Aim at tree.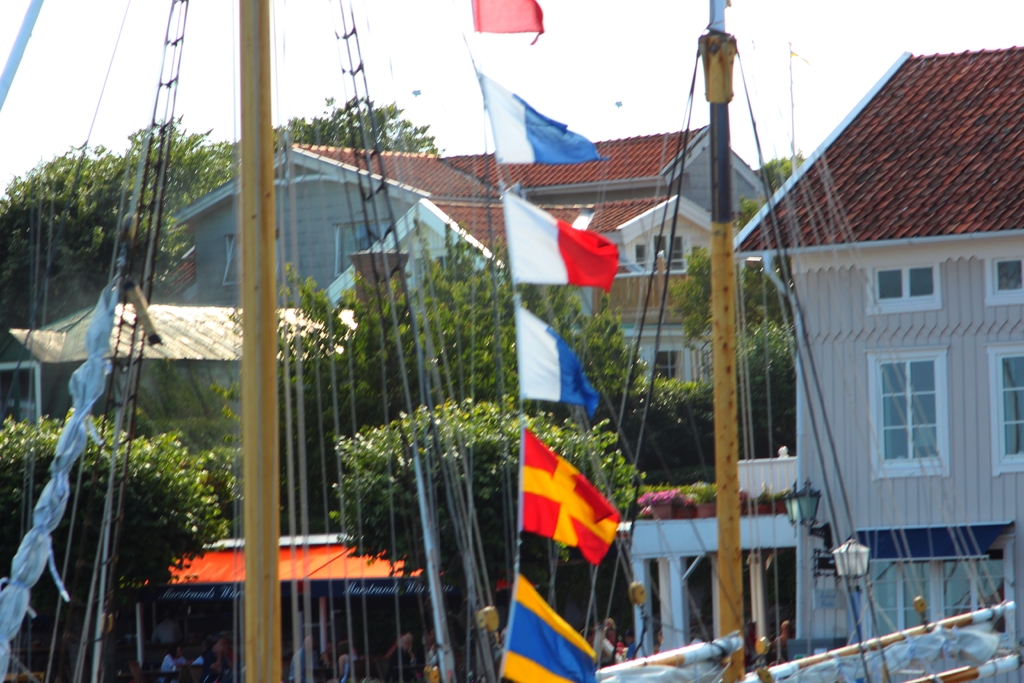
Aimed at x1=298 y1=238 x2=572 y2=469.
